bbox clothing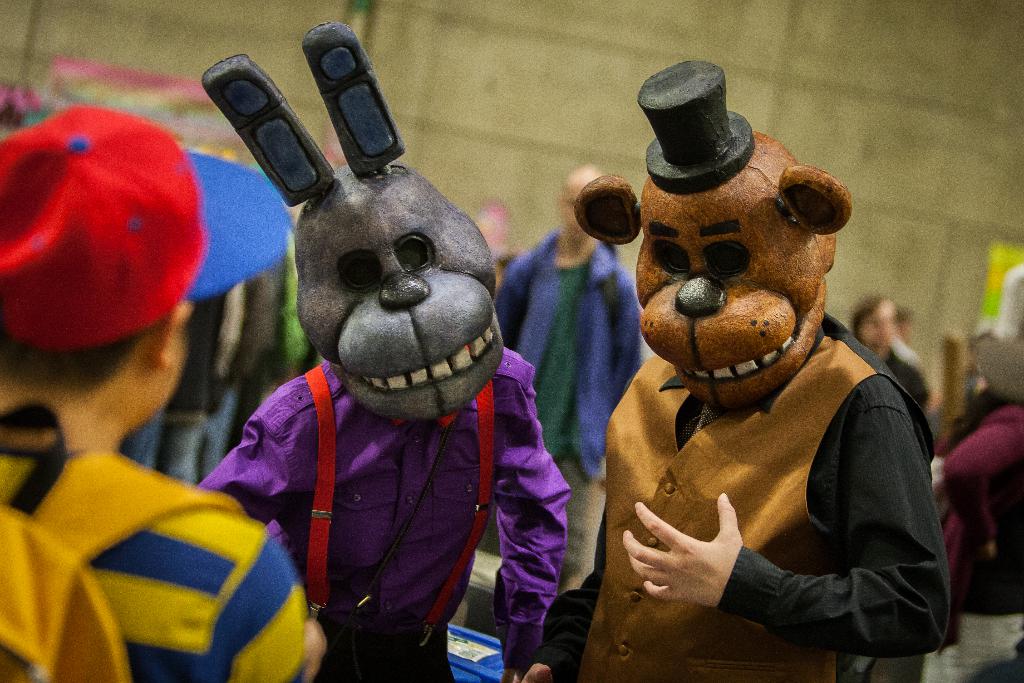
0:450:332:682
